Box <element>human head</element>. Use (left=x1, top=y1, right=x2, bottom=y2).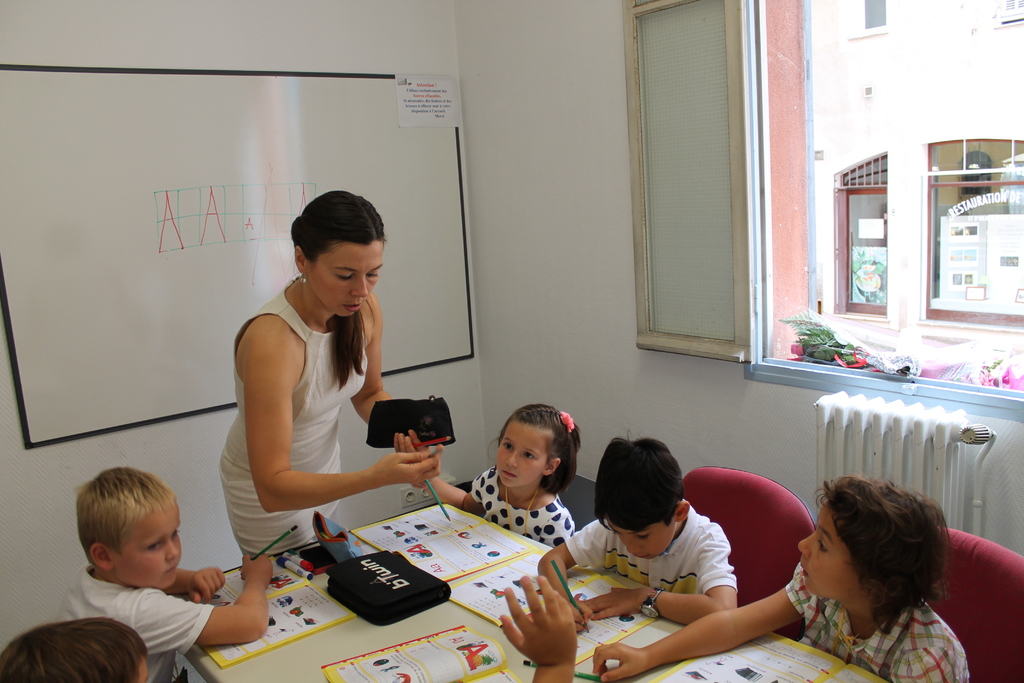
(left=797, top=475, right=946, bottom=626).
